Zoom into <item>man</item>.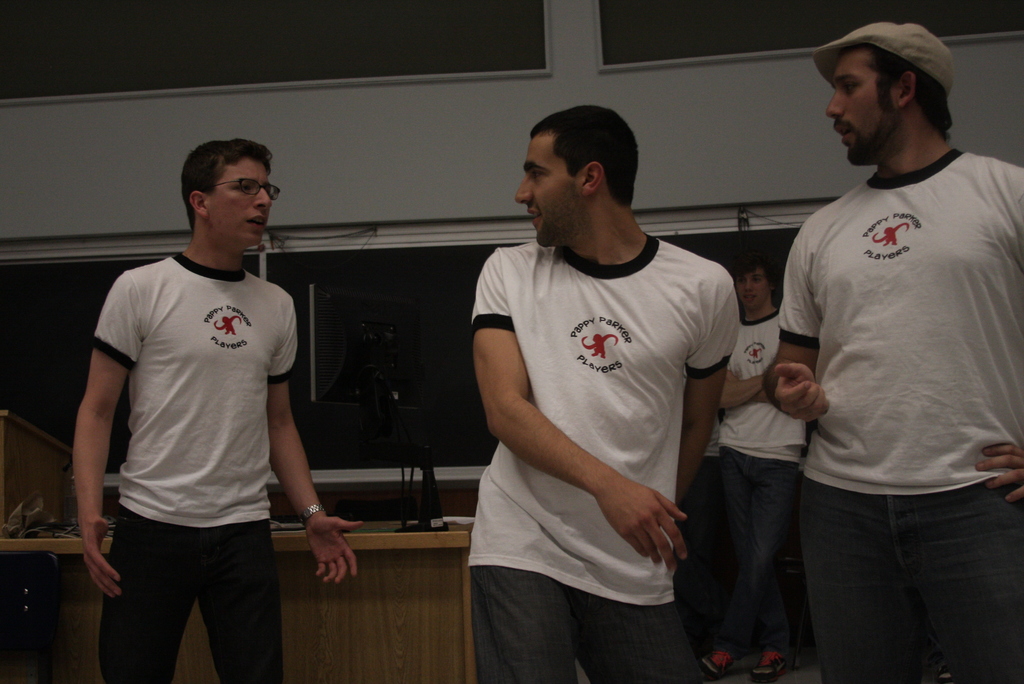
Zoom target: 72,136,362,683.
